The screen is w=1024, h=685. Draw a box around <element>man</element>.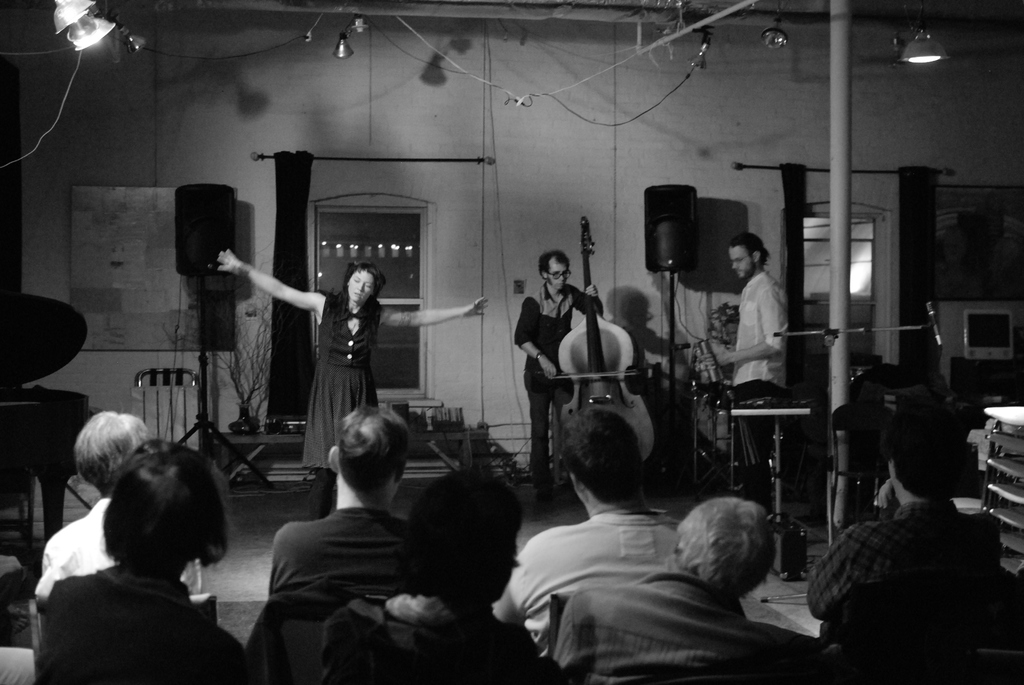
[left=710, top=231, right=788, bottom=515].
